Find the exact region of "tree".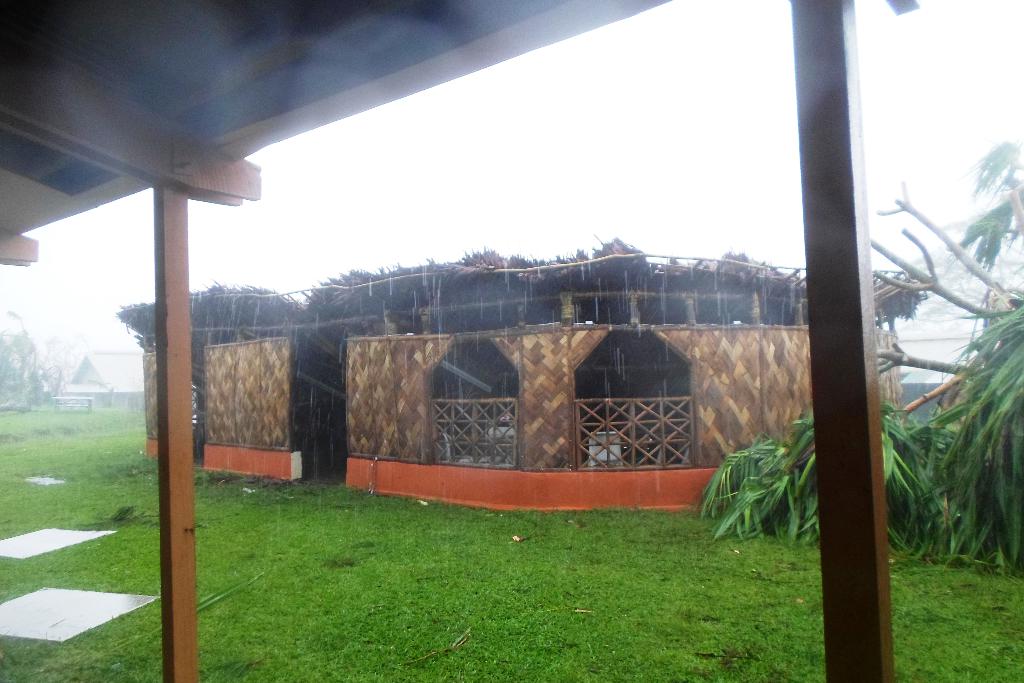
Exact region: <box>703,146,1023,588</box>.
